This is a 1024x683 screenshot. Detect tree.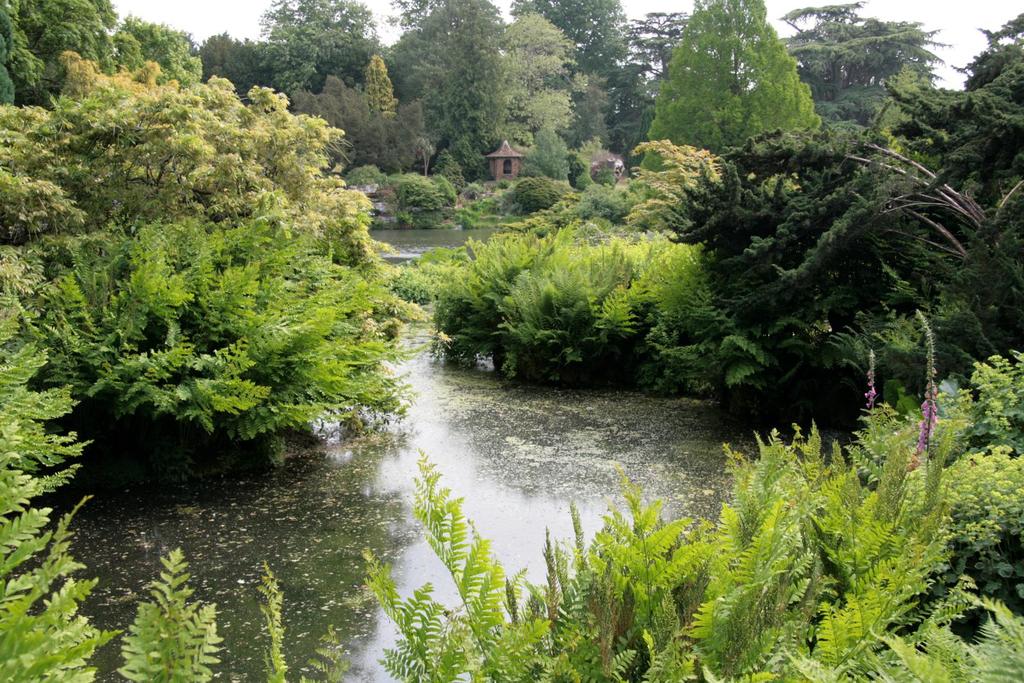
BBox(499, 10, 569, 127).
